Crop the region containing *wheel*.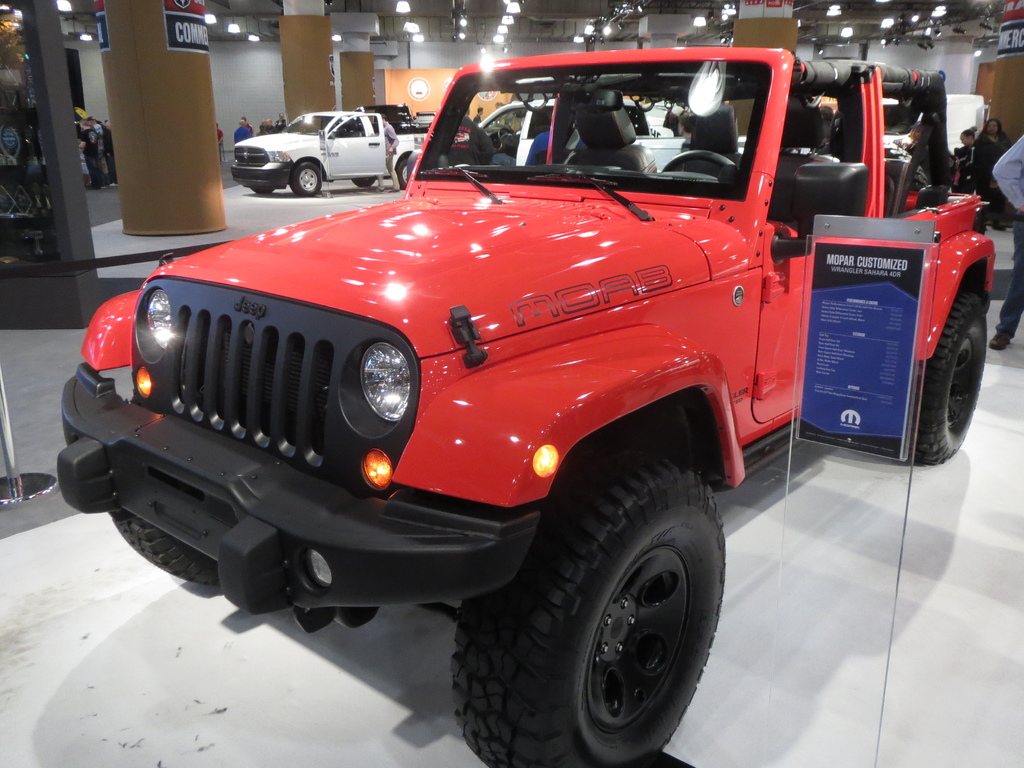
Crop region: rect(491, 424, 730, 767).
